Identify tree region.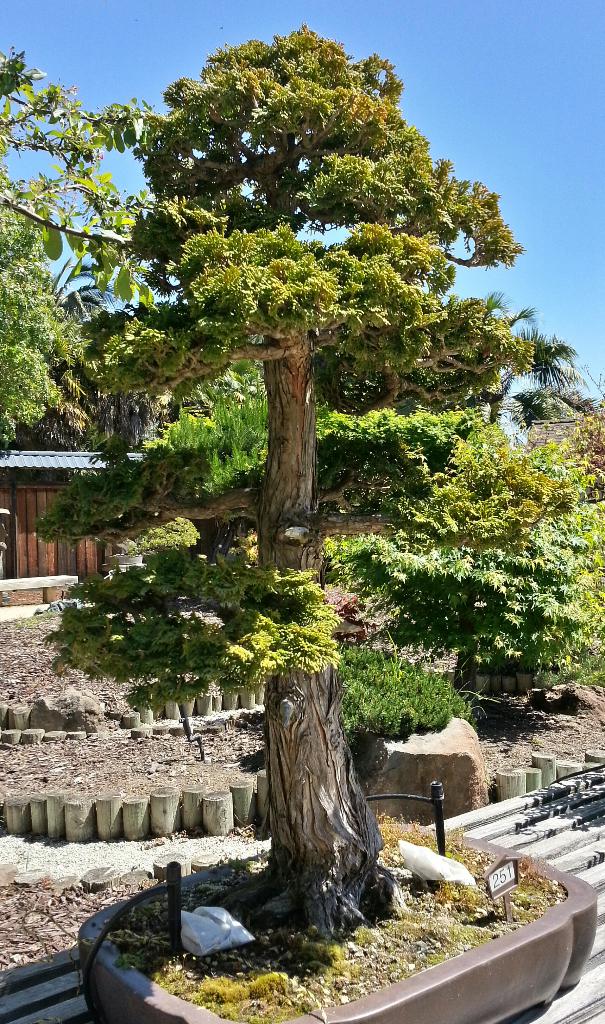
Region: select_region(95, 22, 604, 954).
